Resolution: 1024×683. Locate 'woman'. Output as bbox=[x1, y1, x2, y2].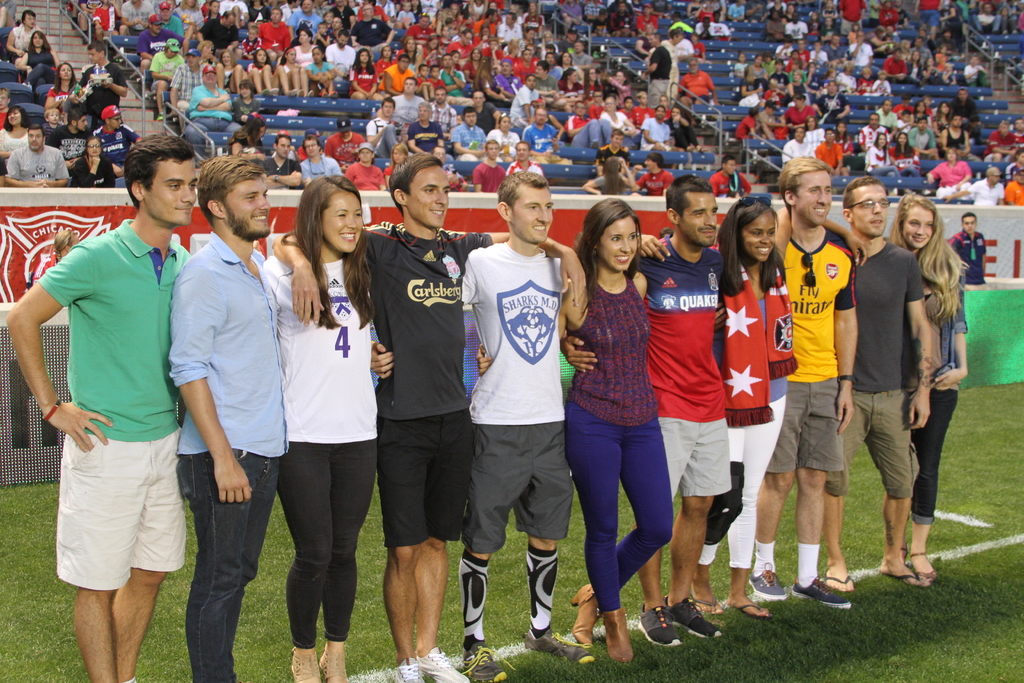
bbox=[731, 47, 777, 89].
